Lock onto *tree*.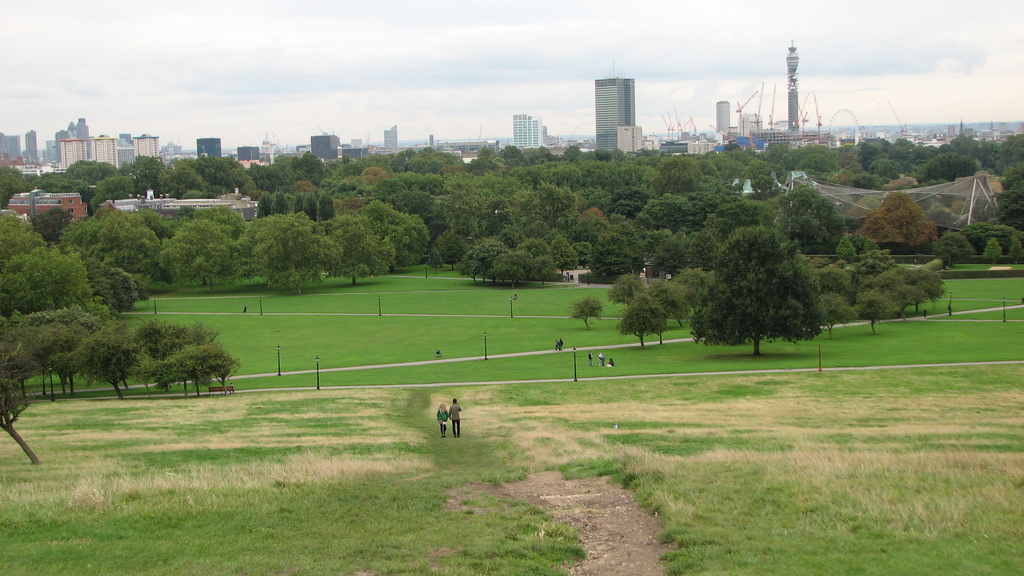
Locked: (434,227,463,274).
